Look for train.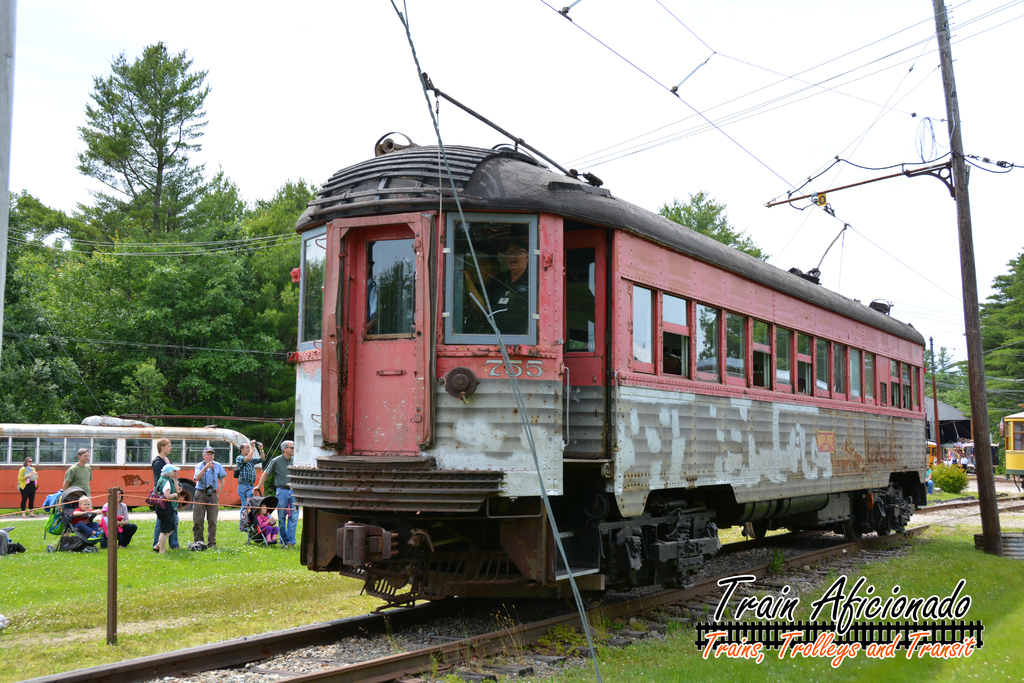
Found: l=294, t=129, r=945, b=602.
